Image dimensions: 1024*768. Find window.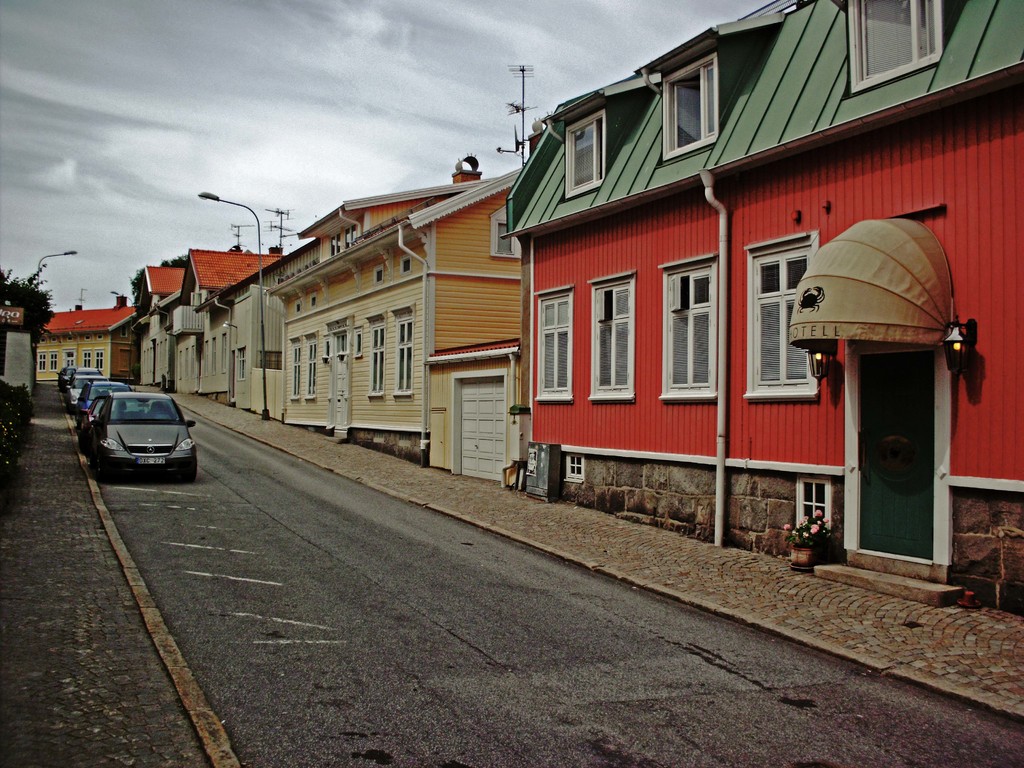
367:312:386:394.
